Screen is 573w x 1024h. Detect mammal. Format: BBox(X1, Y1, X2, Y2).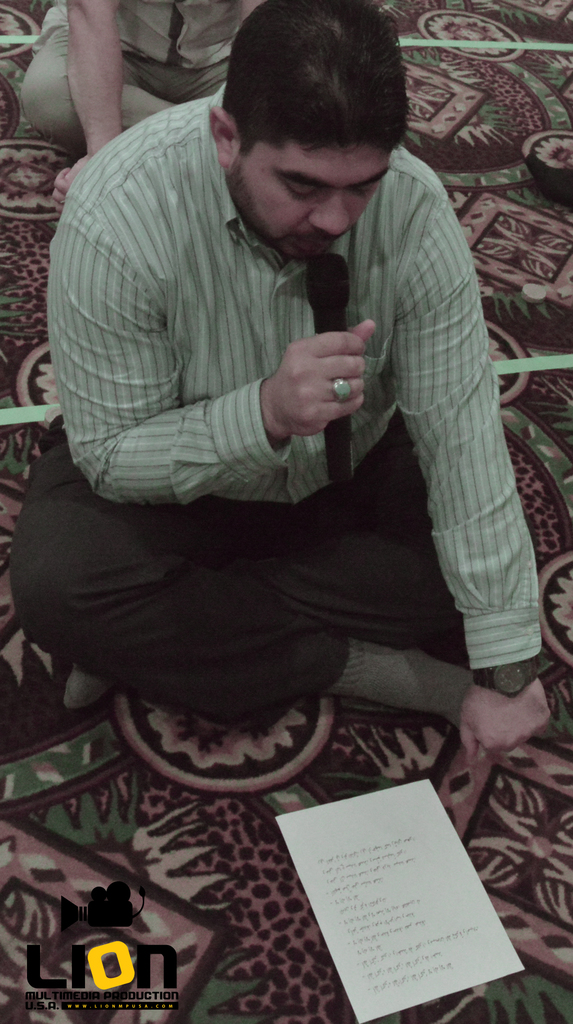
BBox(11, 0, 555, 762).
